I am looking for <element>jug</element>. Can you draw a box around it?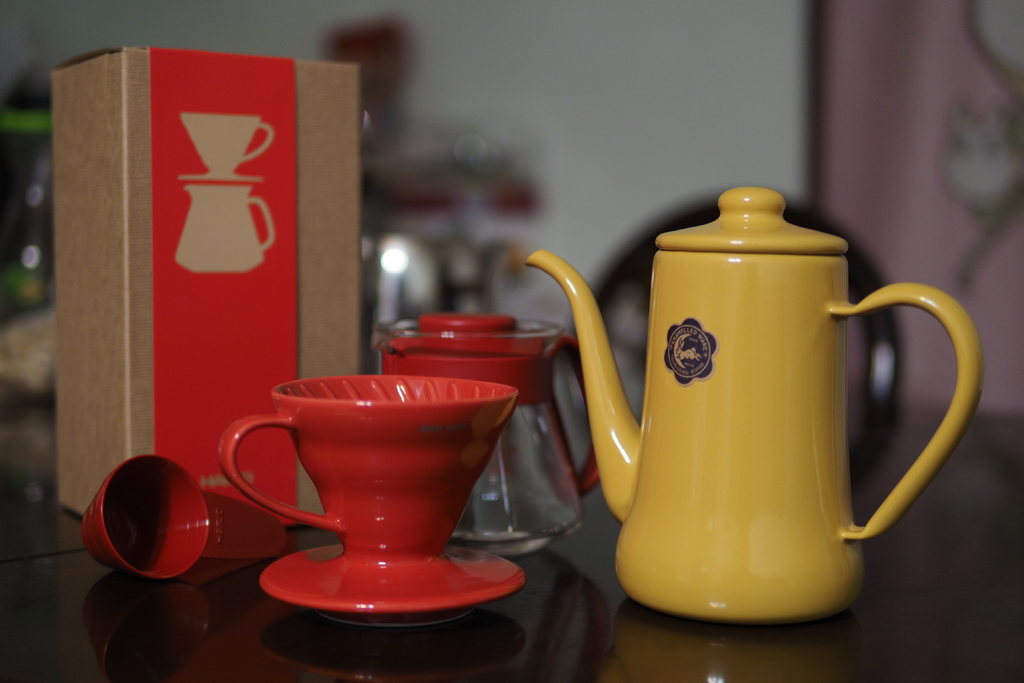
Sure, the bounding box is (521,187,988,629).
